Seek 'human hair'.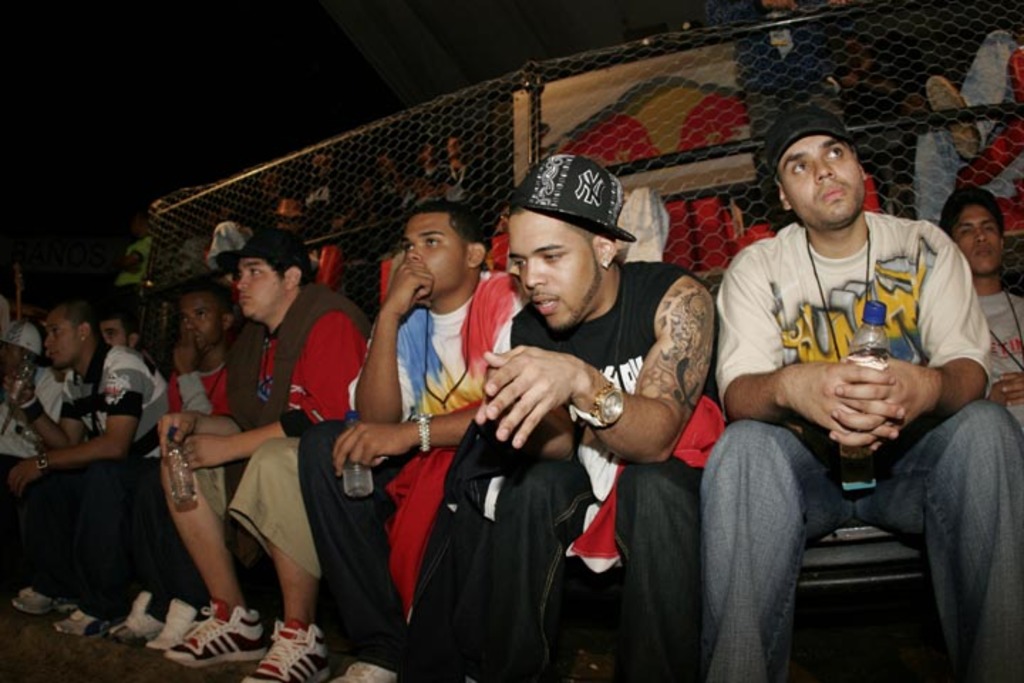
174 276 236 323.
